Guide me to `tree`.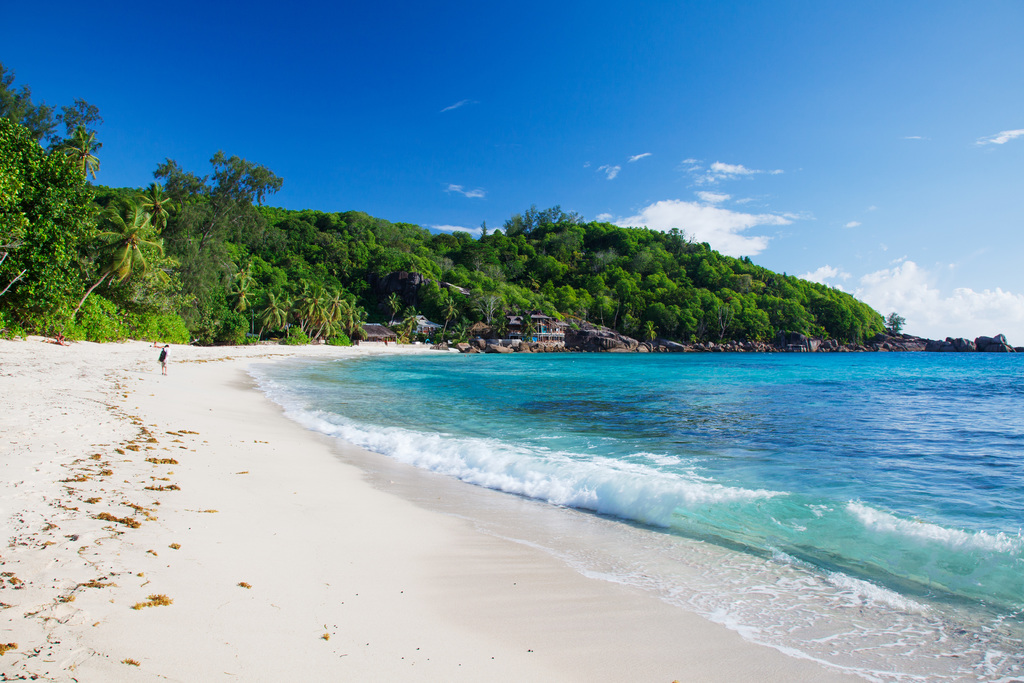
Guidance: BBox(582, 217, 605, 238).
